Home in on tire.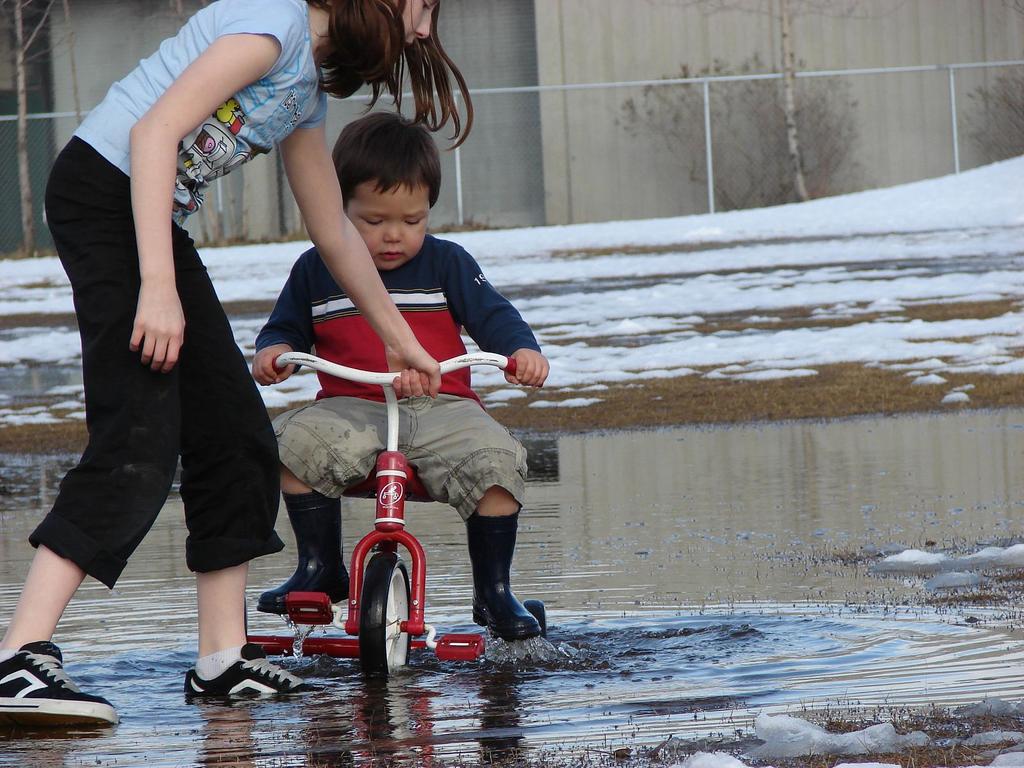
Homed in at Rect(340, 552, 410, 682).
